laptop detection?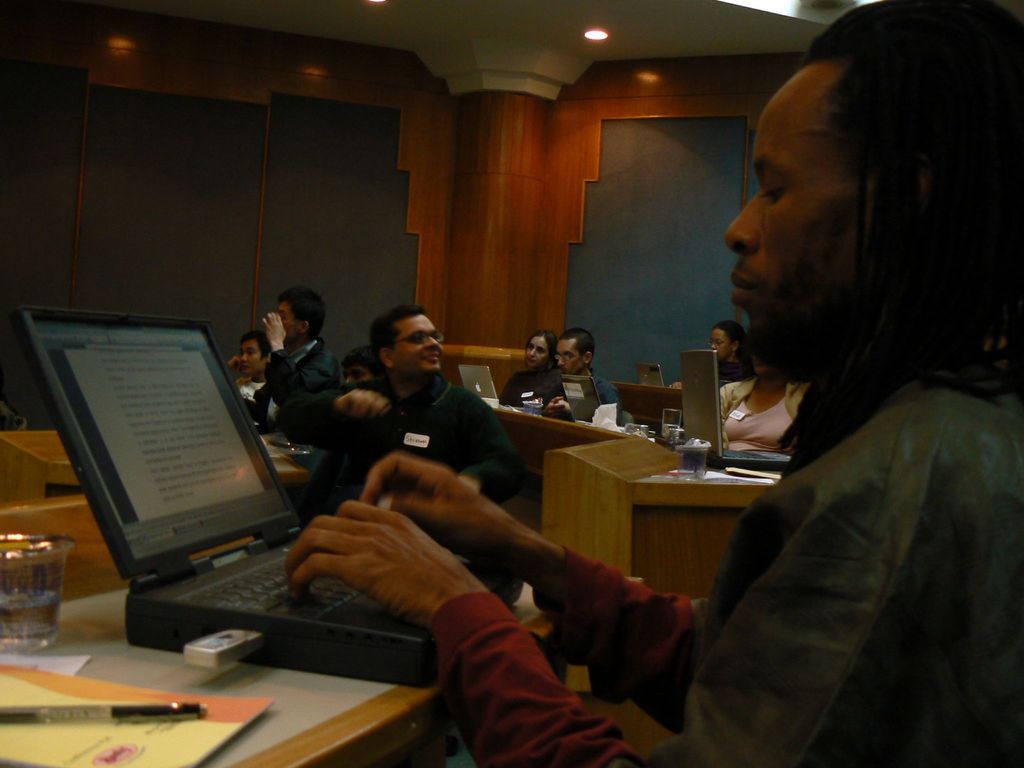
box(559, 373, 600, 423)
